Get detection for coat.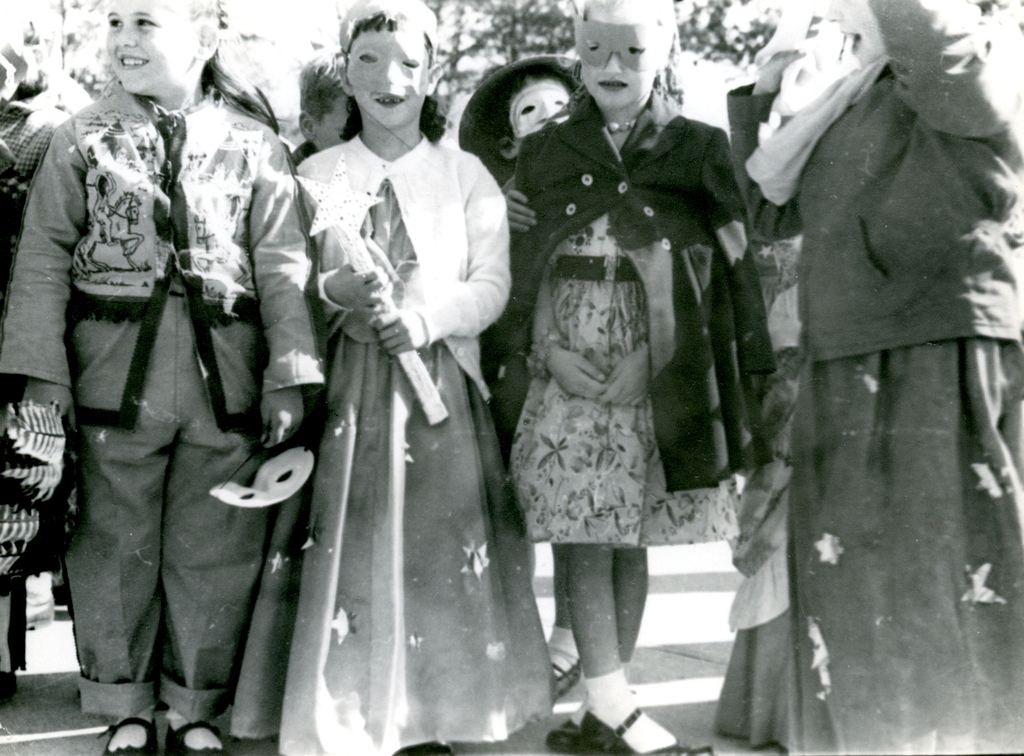
Detection: detection(2, 76, 325, 434).
